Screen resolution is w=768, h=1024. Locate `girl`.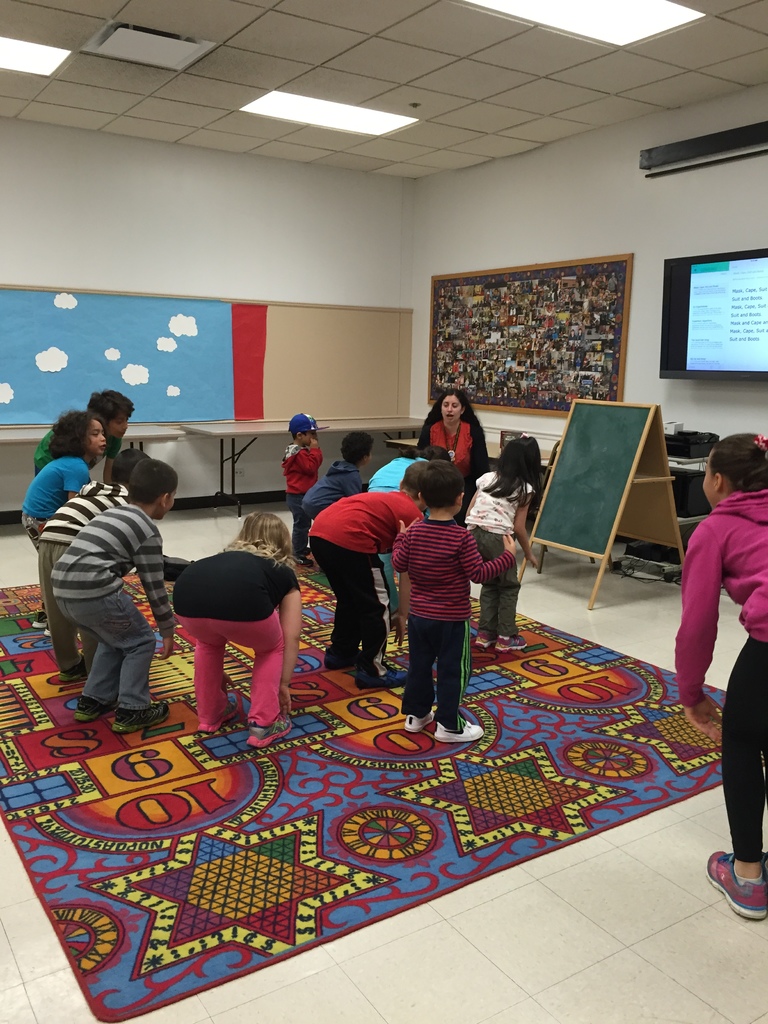
(175,509,304,746).
